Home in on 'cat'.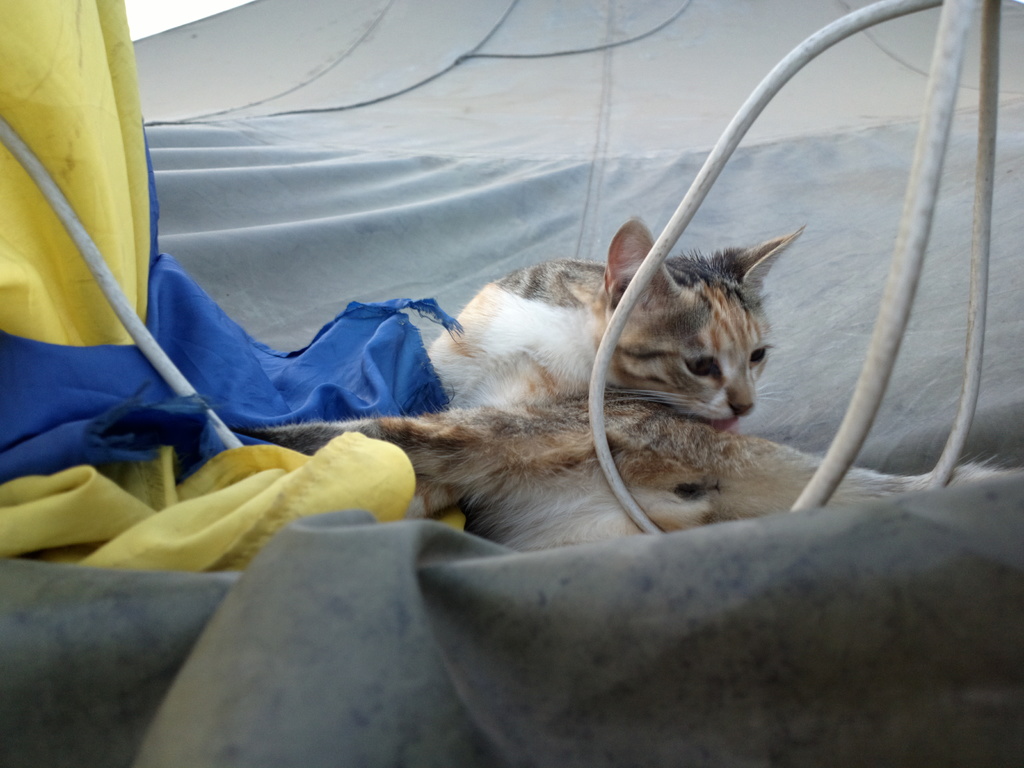
Homed in at crop(424, 214, 801, 550).
